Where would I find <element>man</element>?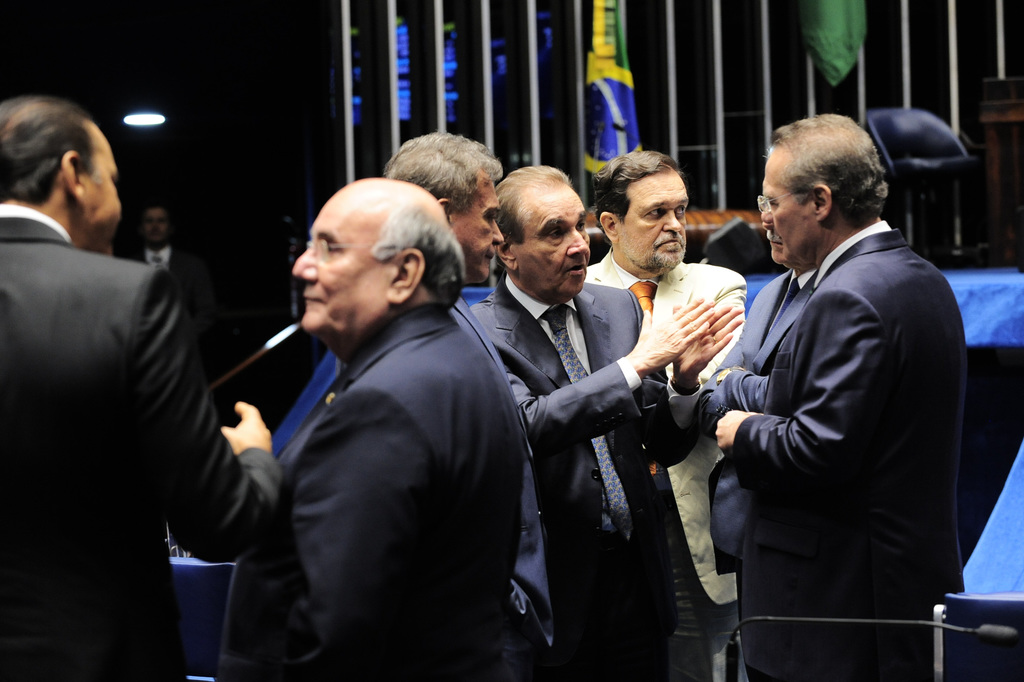
At crop(382, 131, 556, 681).
